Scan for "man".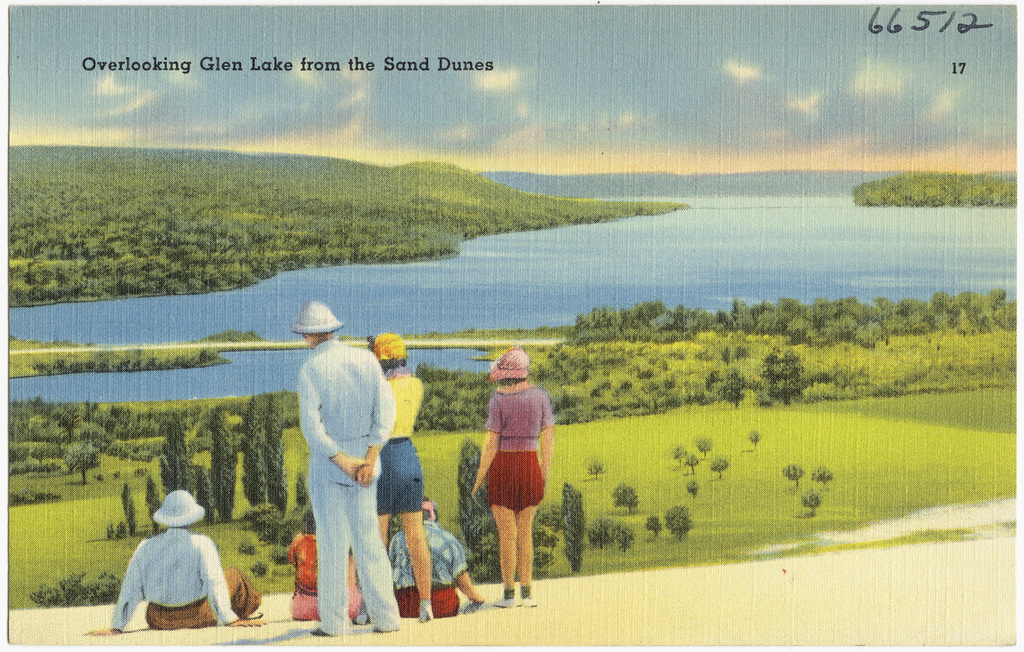
Scan result: left=81, top=488, right=267, bottom=636.
